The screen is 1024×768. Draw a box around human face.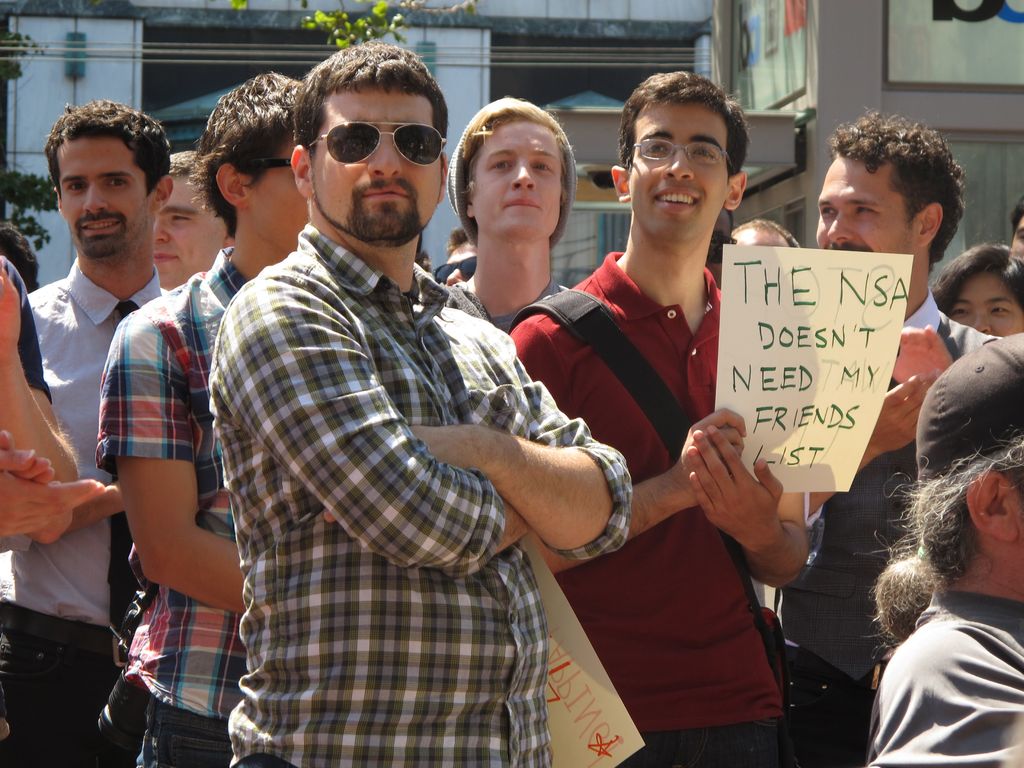
[x1=154, y1=179, x2=228, y2=291].
